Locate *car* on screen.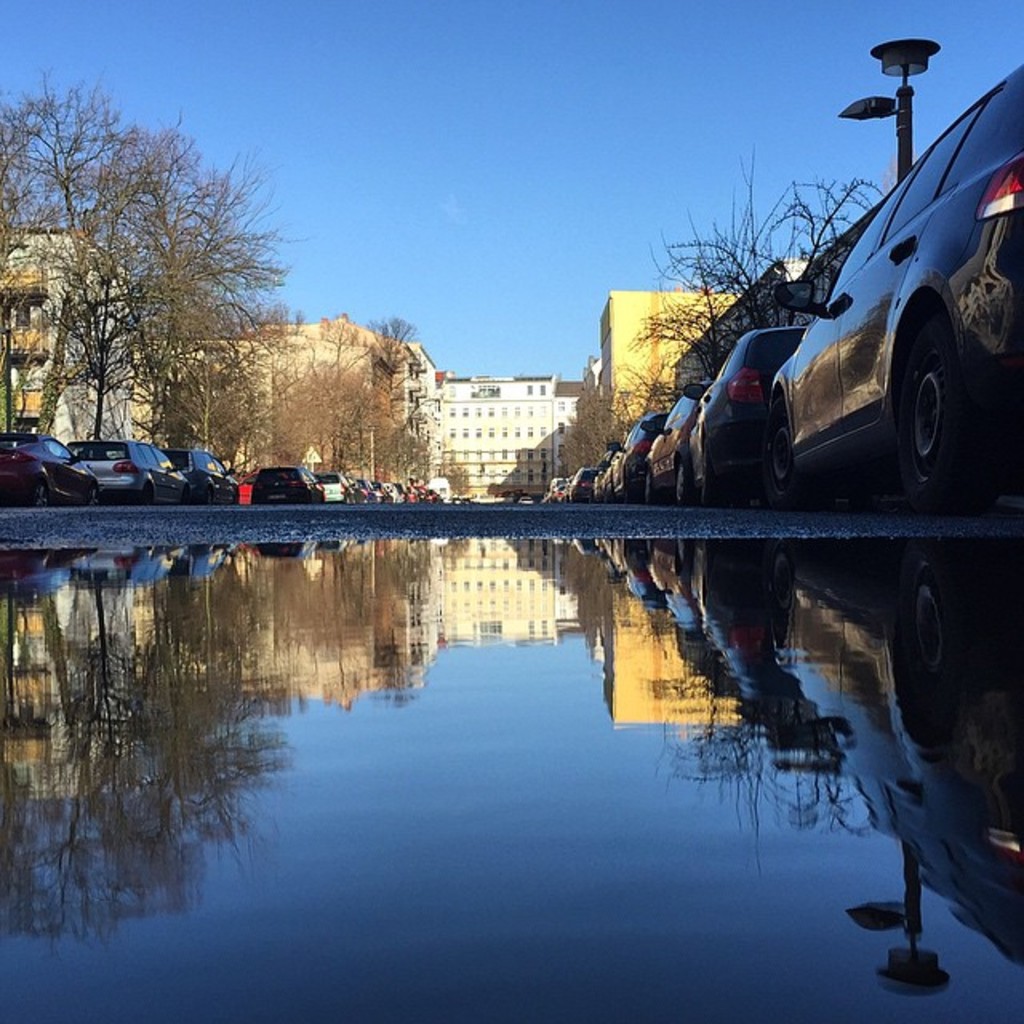
On screen at select_region(613, 403, 667, 488).
